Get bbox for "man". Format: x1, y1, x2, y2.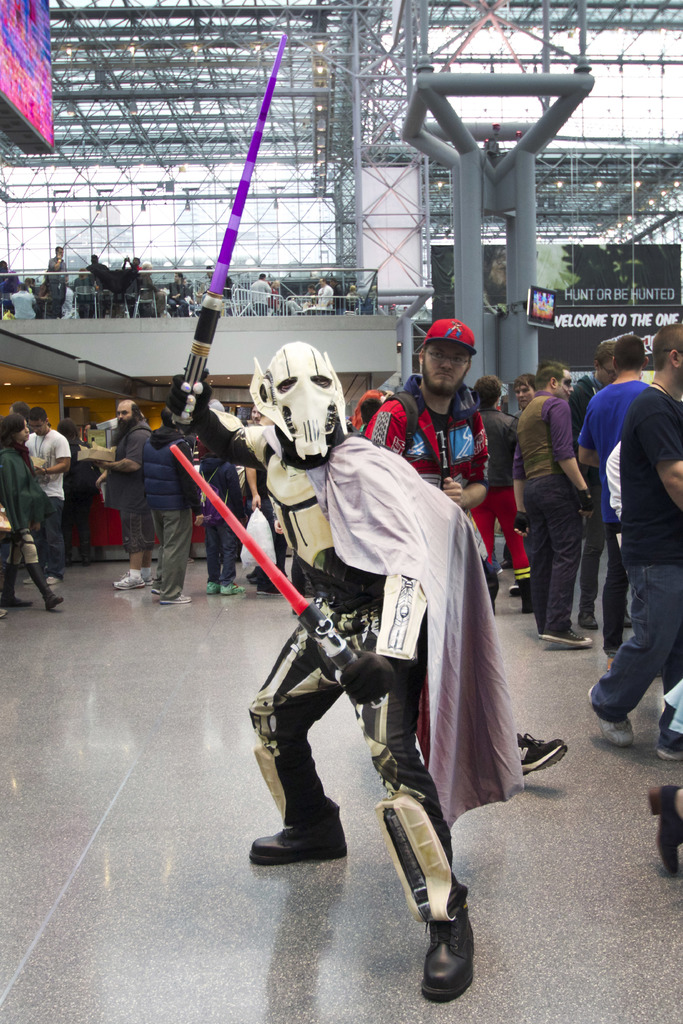
249, 273, 270, 316.
